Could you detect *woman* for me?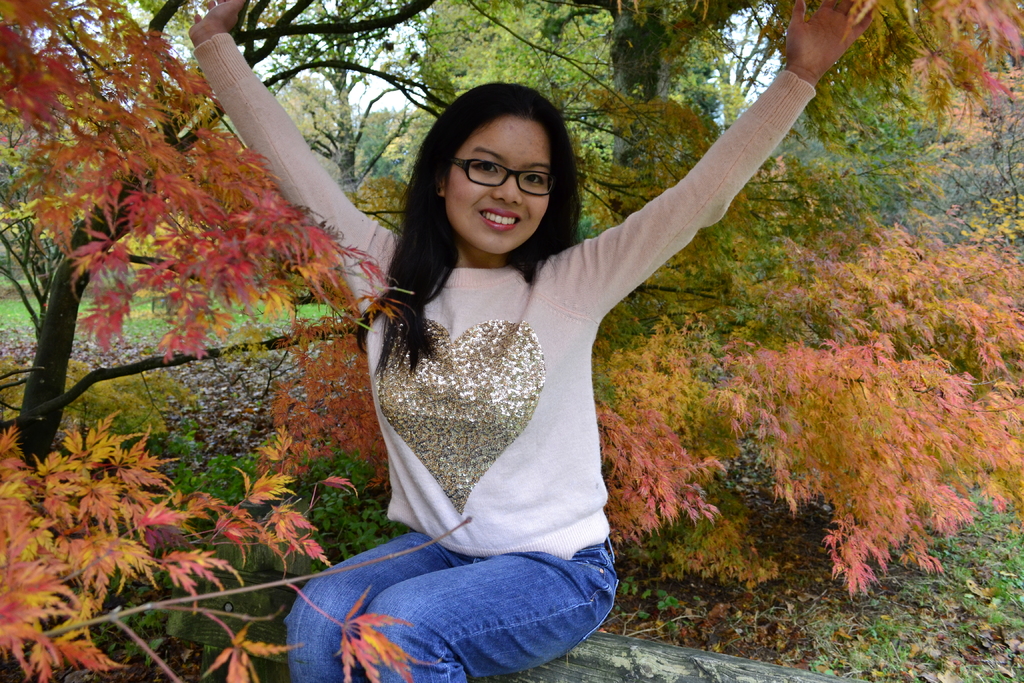
Detection result: <box>184,0,873,681</box>.
